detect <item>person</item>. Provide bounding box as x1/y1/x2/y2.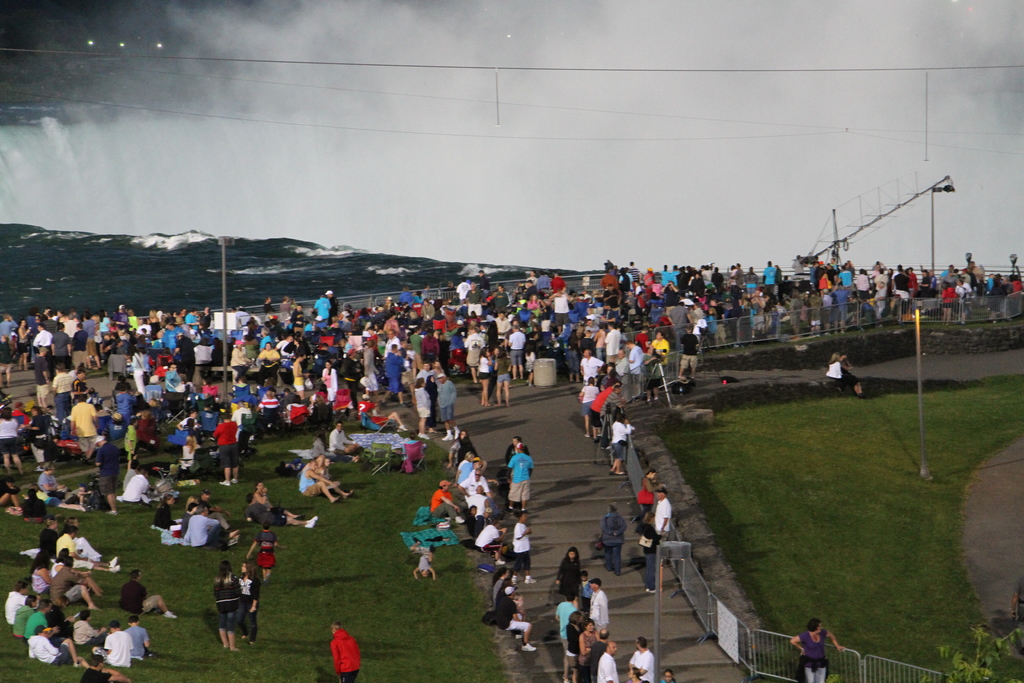
510/500/539/588.
